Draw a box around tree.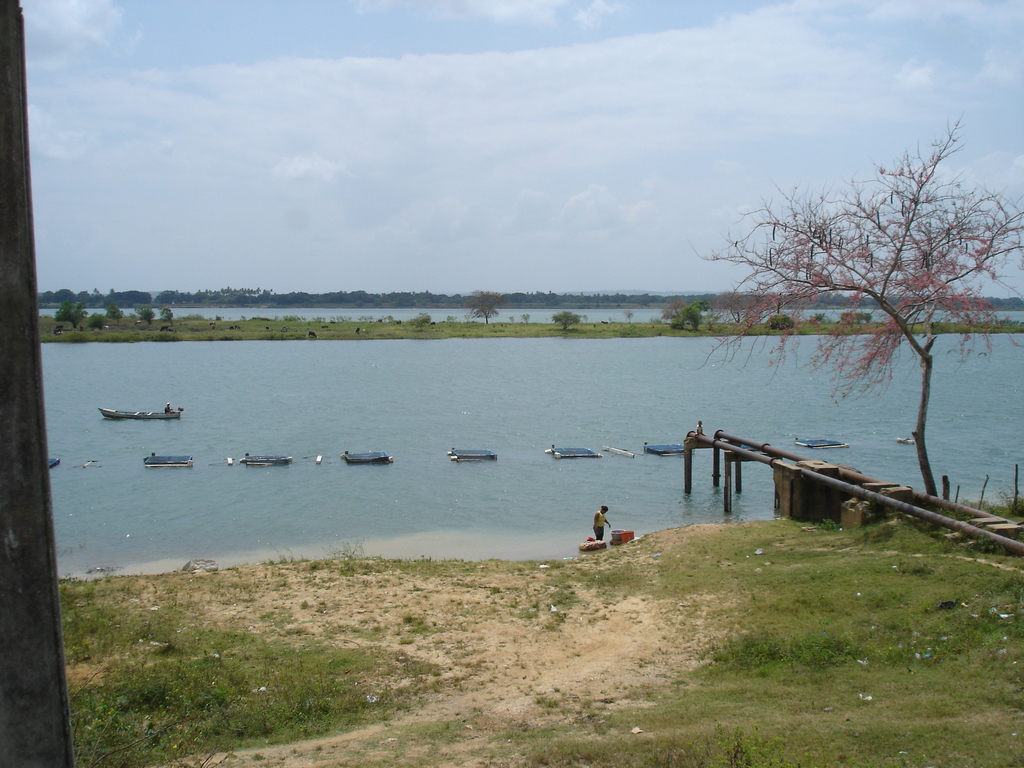
<region>56, 300, 84, 330</region>.
